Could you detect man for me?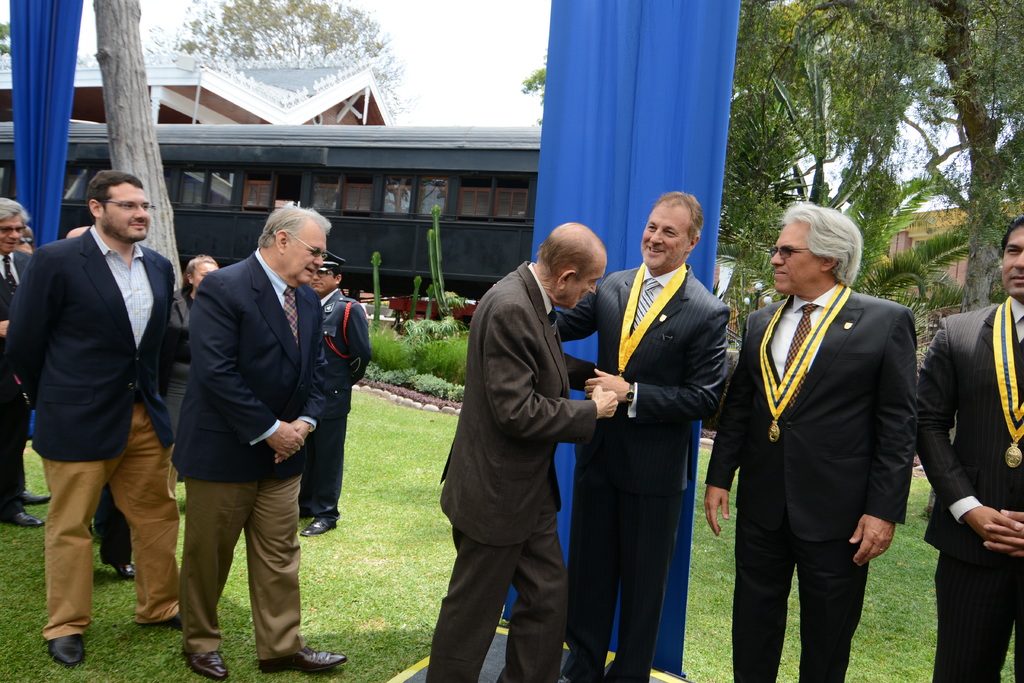
Detection result: crop(182, 199, 349, 682).
